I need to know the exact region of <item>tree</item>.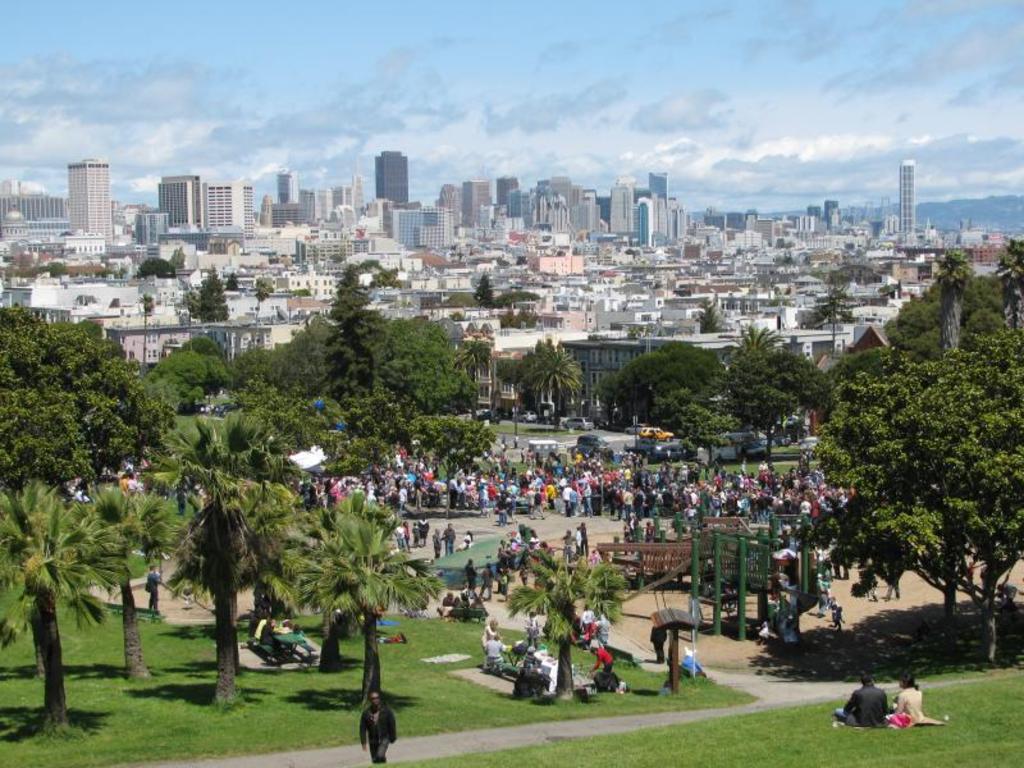
Region: [left=0, top=305, right=150, bottom=547].
